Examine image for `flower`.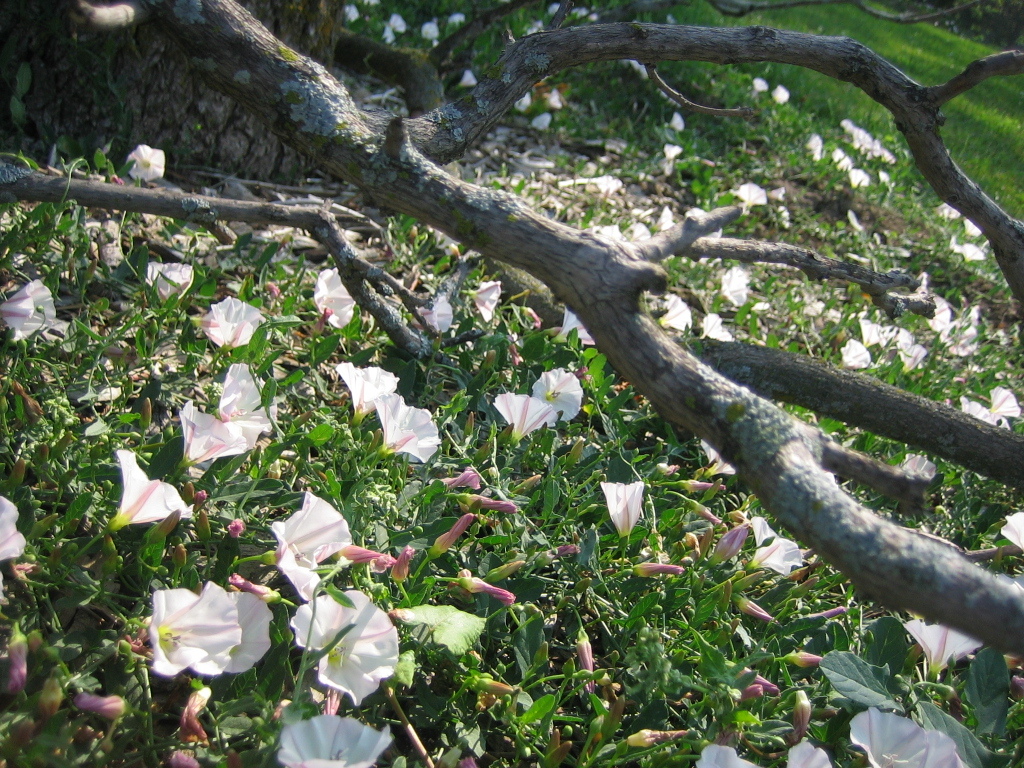
Examination result: <bbox>903, 620, 981, 674</bbox>.
